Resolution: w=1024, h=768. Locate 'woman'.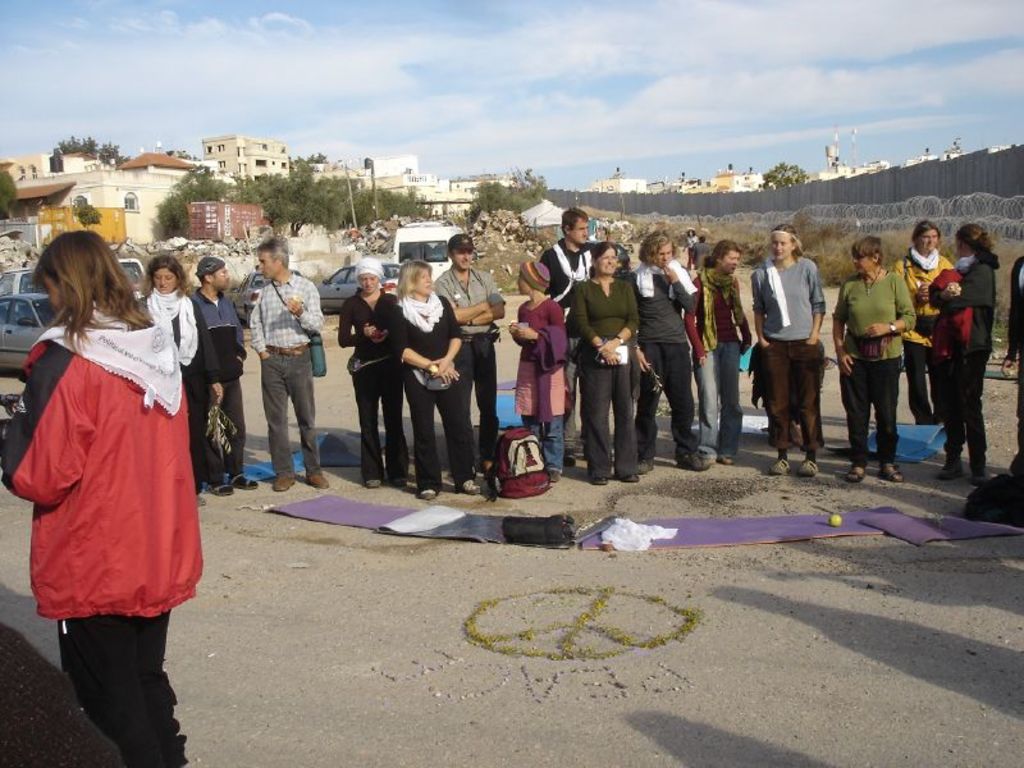
(571,238,640,488).
